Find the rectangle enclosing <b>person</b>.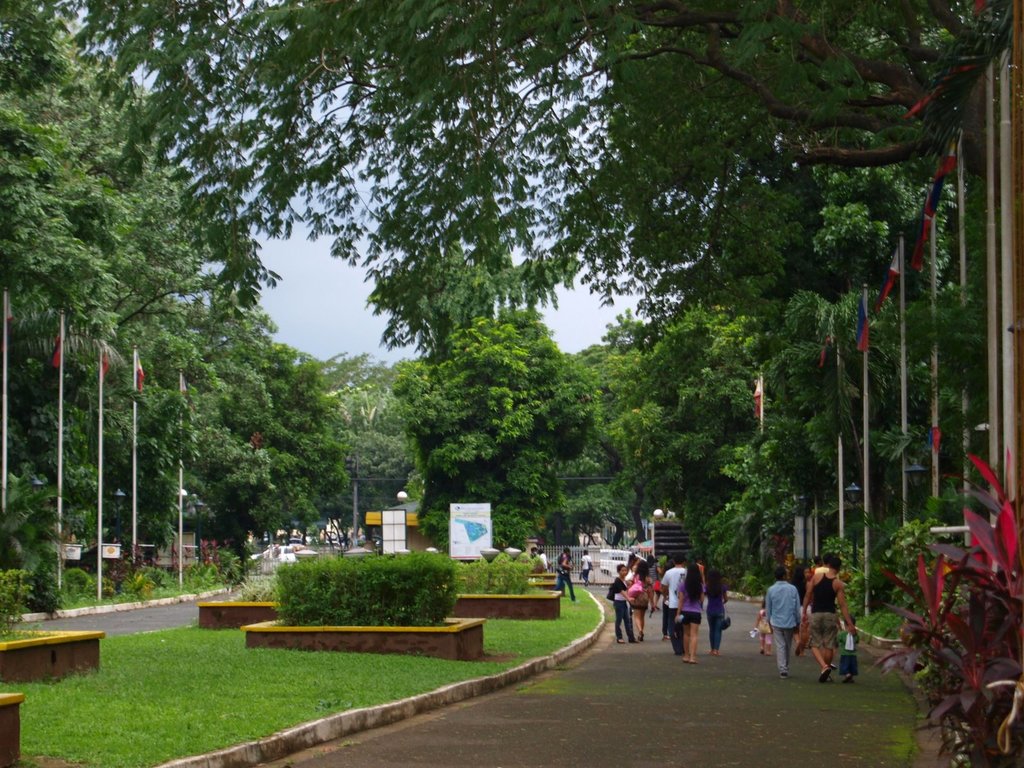
crop(750, 598, 772, 653).
